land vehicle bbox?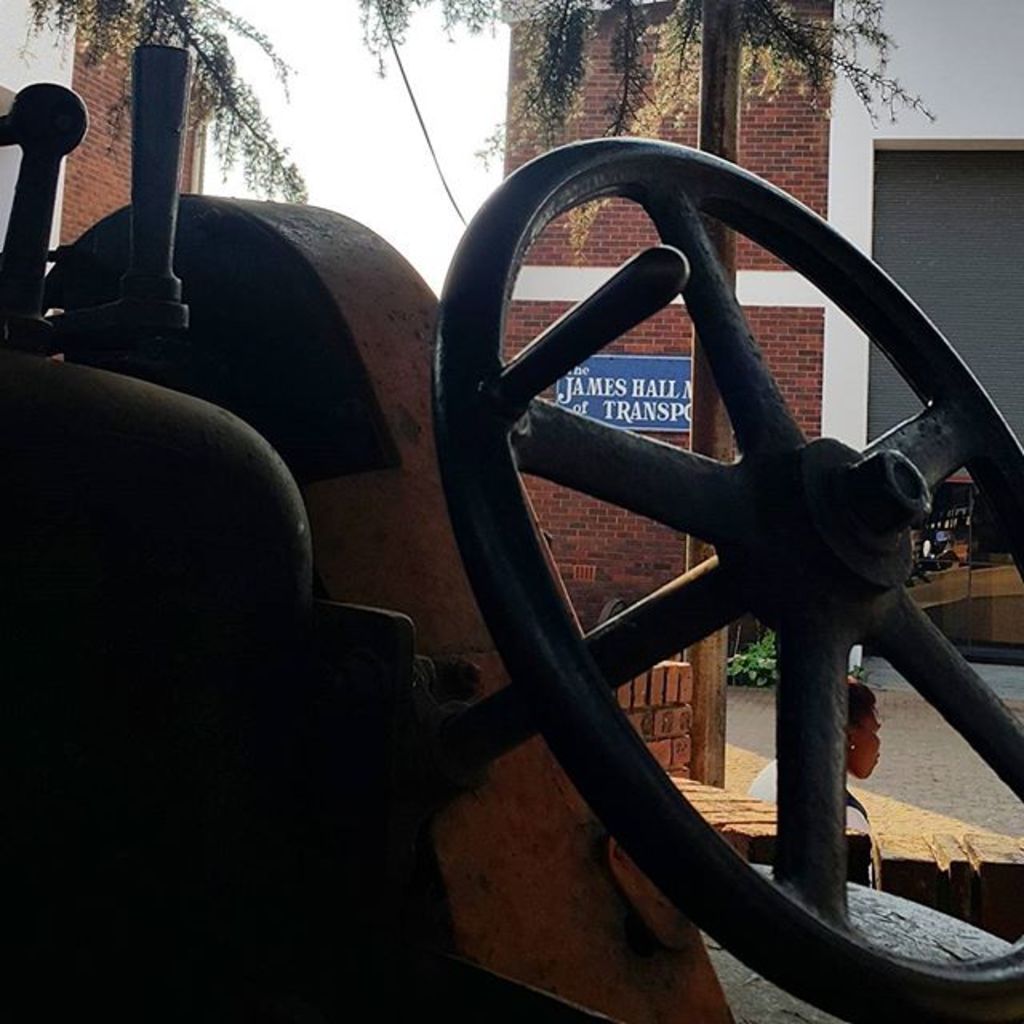
[0, 34, 1022, 1022]
